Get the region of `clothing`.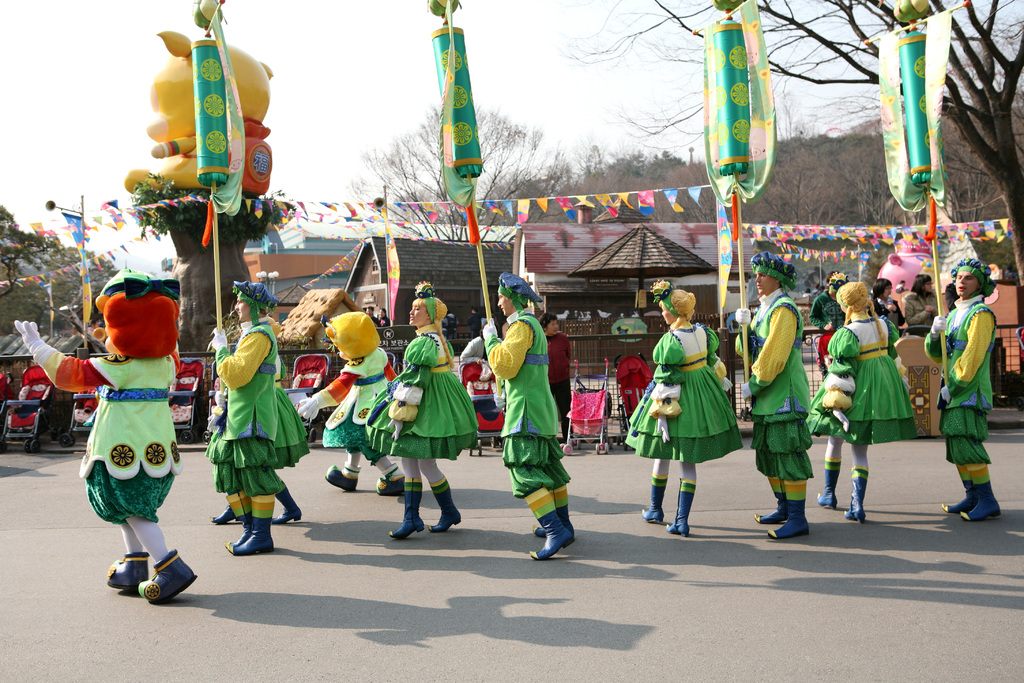
808:321:916:446.
